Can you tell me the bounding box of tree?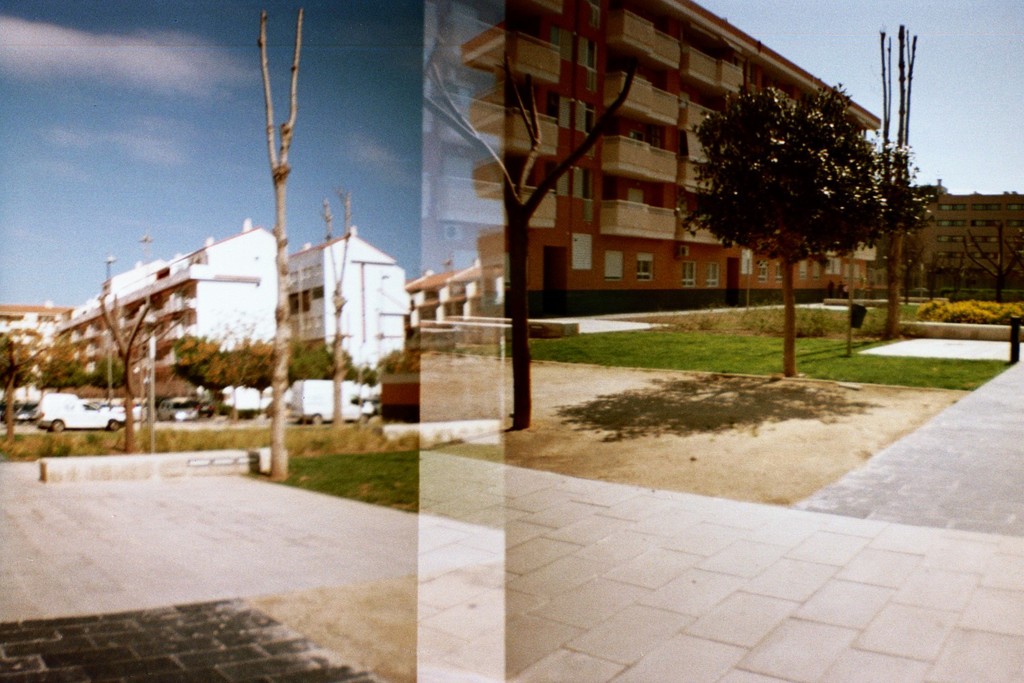
[672,83,943,378].
